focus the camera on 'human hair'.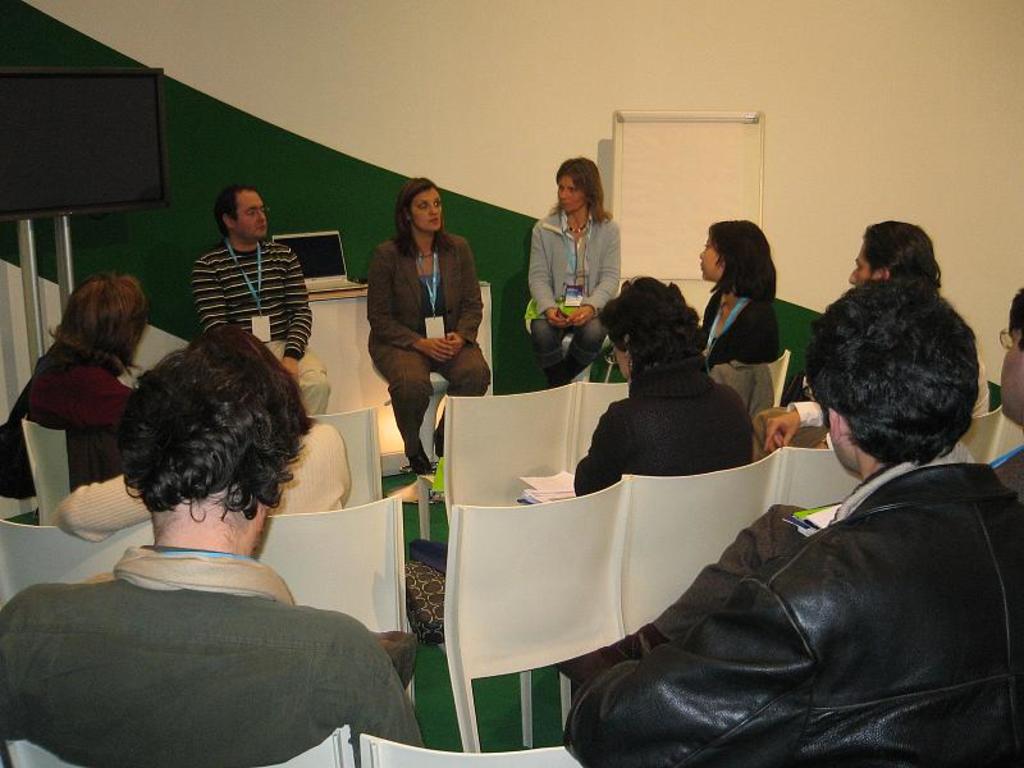
Focus region: box(595, 269, 709, 369).
